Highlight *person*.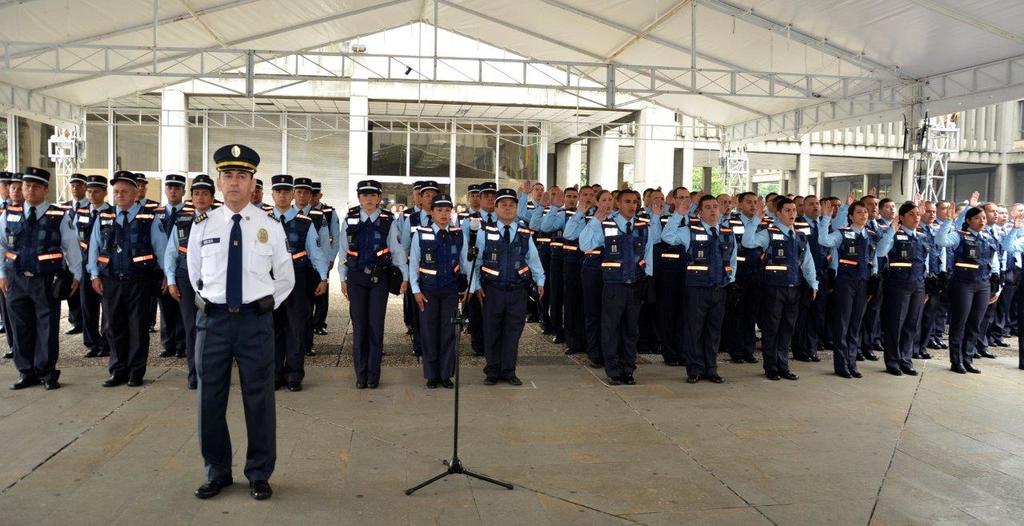
Highlighted region: left=466, top=190, right=534, bottom=397.
